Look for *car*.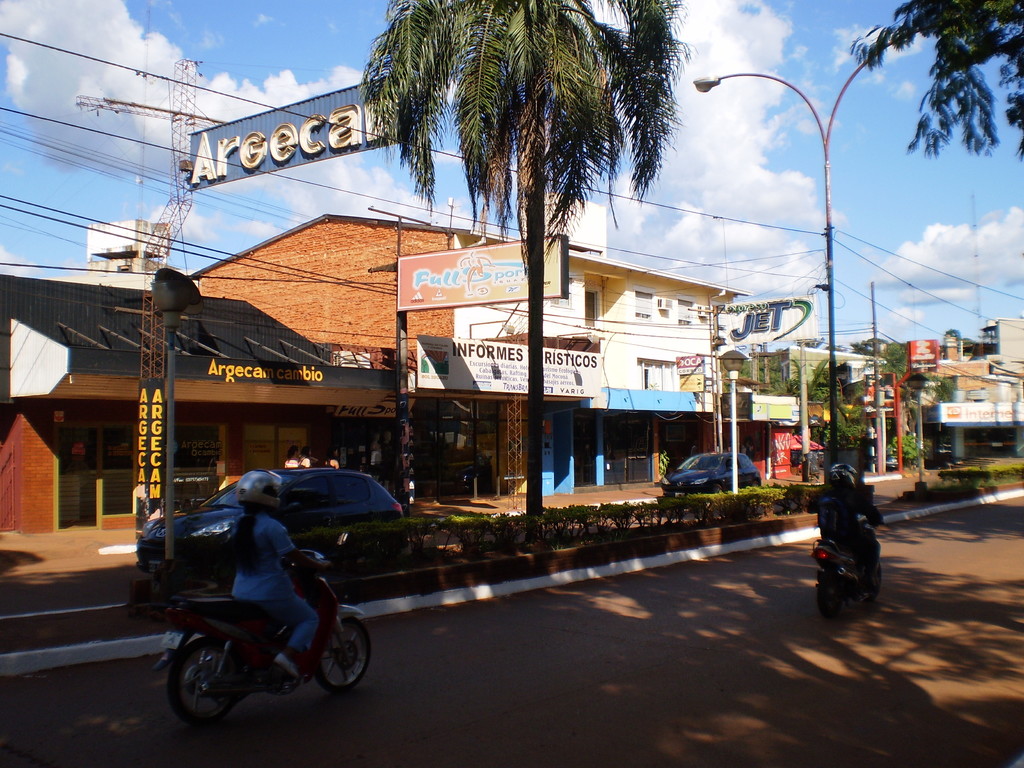
Found: bbox=(662, 452, 763, 505).
